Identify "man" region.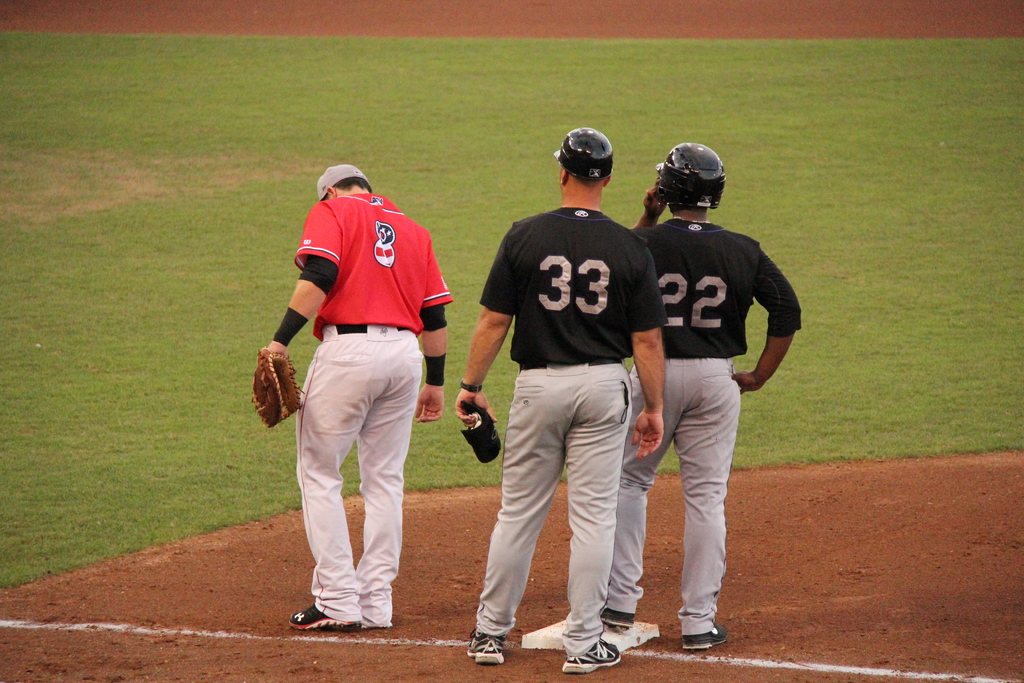
Region: {"left": 250, "top": 162, "right": 465, "bottom": 636}.
